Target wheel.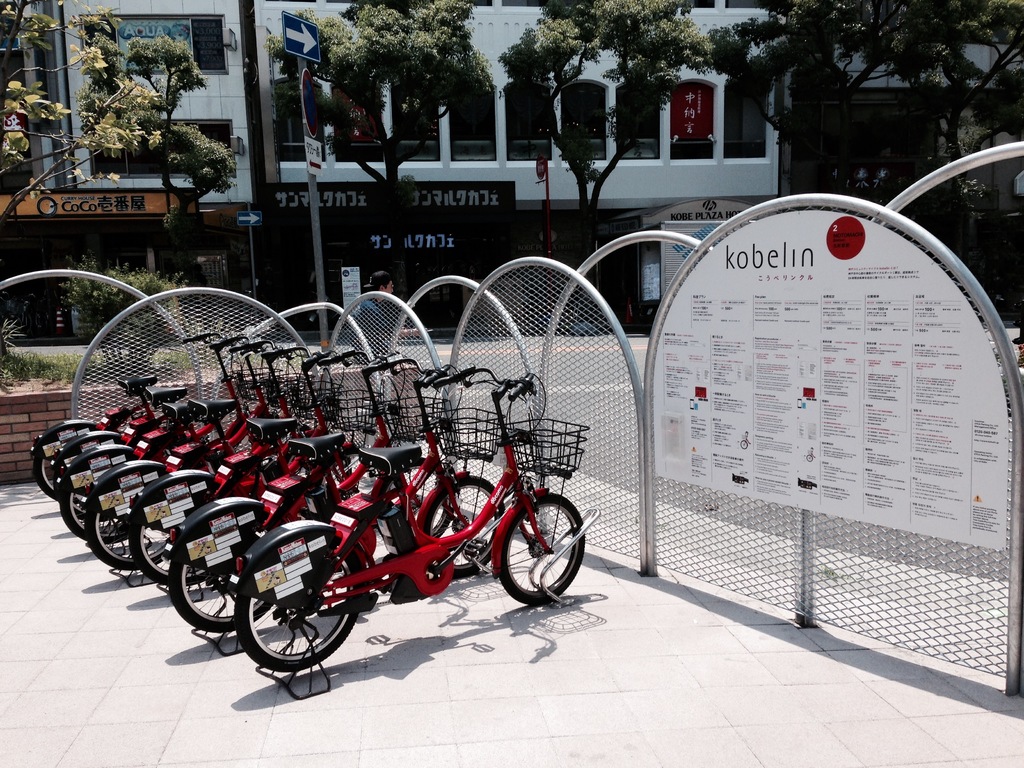
Target region: <region>501, 493, 588, 607</region>.
